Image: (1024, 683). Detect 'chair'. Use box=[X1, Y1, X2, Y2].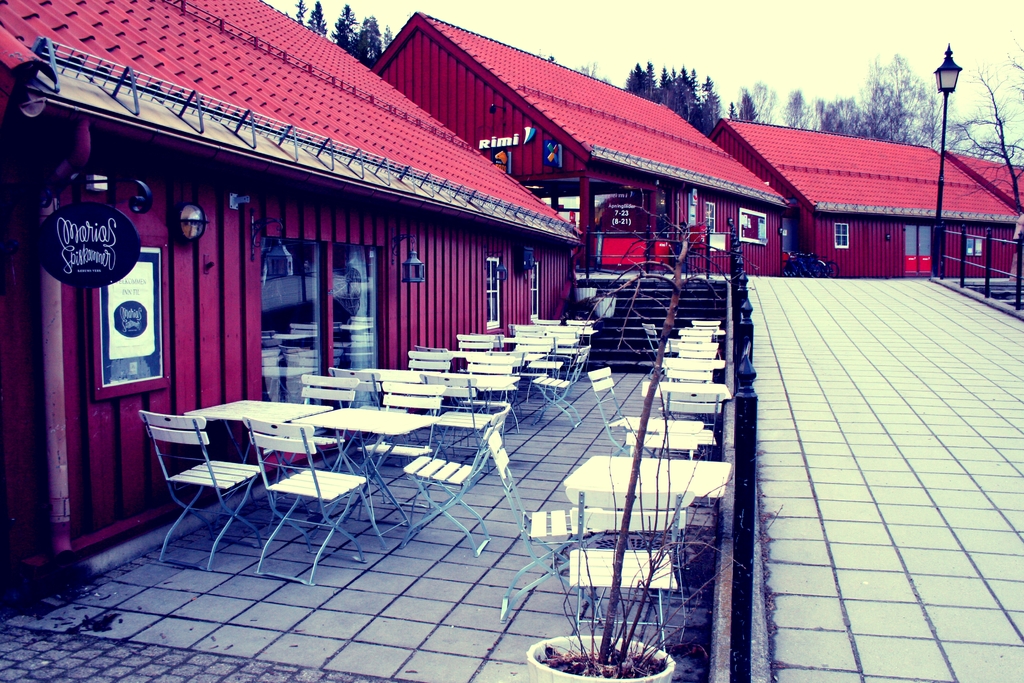
box=[295, 370, 356, 473].
